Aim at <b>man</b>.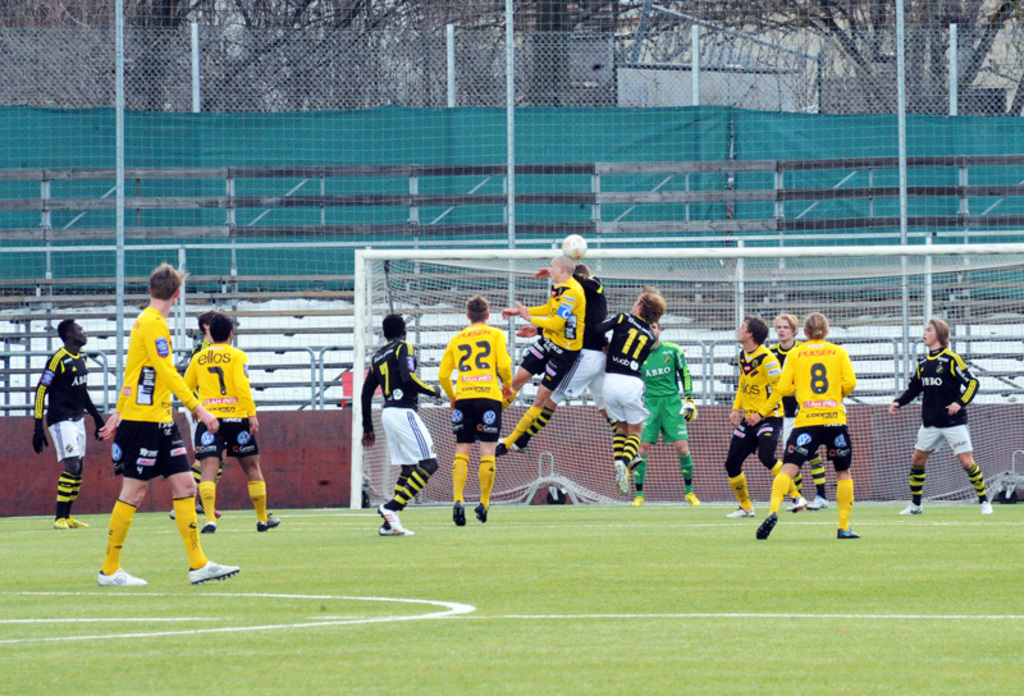
Aimed at x1=33 y1=321 x2=104 y2=532.
